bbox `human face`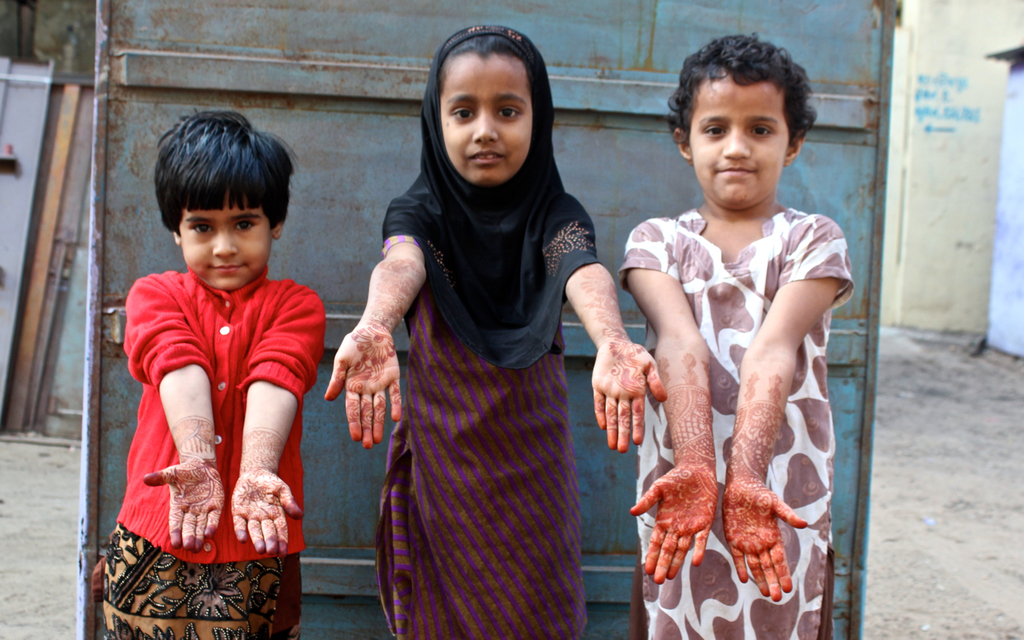
439/50/535/186
